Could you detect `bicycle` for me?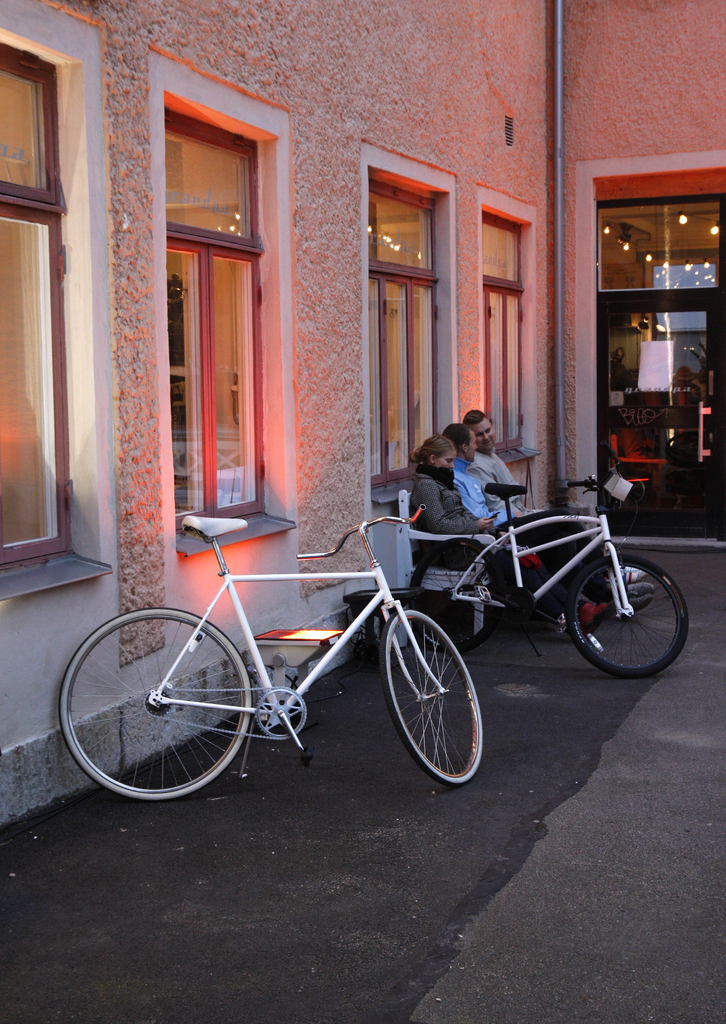
Detection result: (398,456,687,682).
